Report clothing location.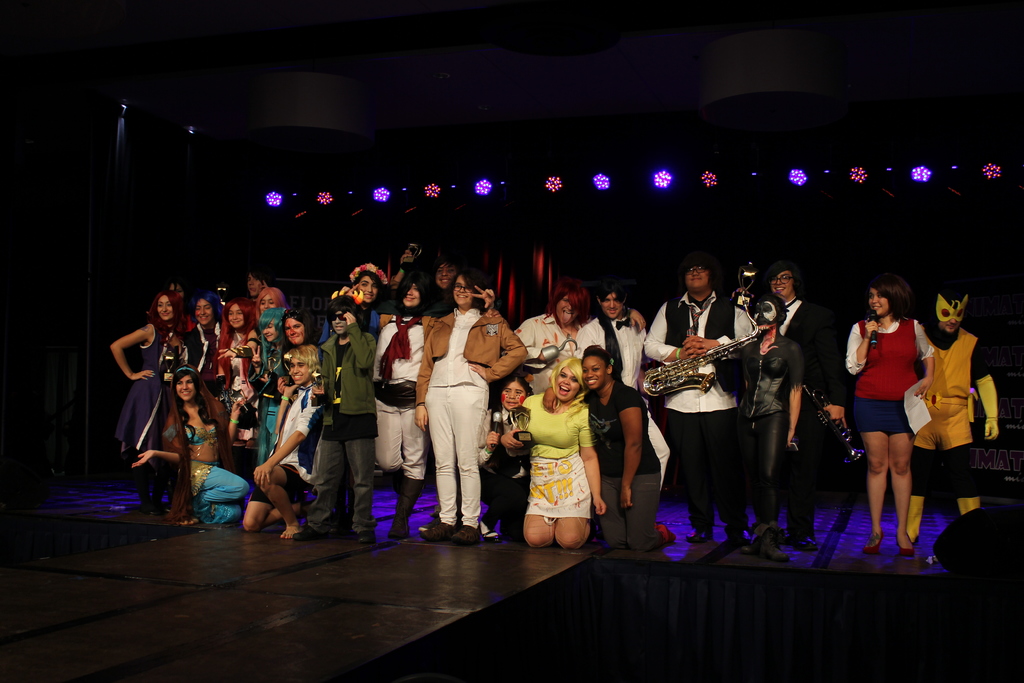
Report: bbox=[746, 343, 801, 509].
